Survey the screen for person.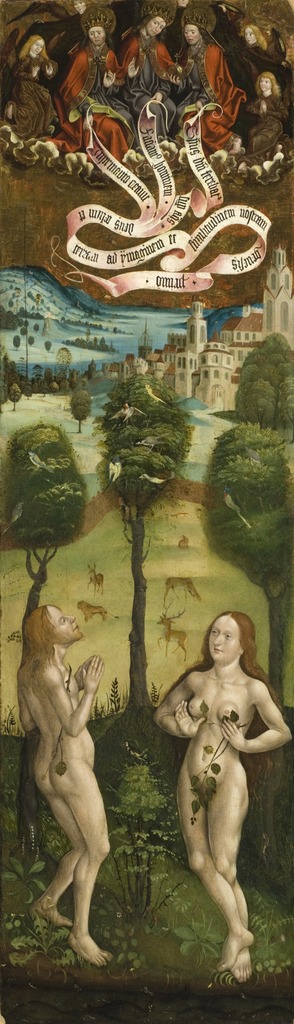
Survey found: box(141, 602, 279, 984).
